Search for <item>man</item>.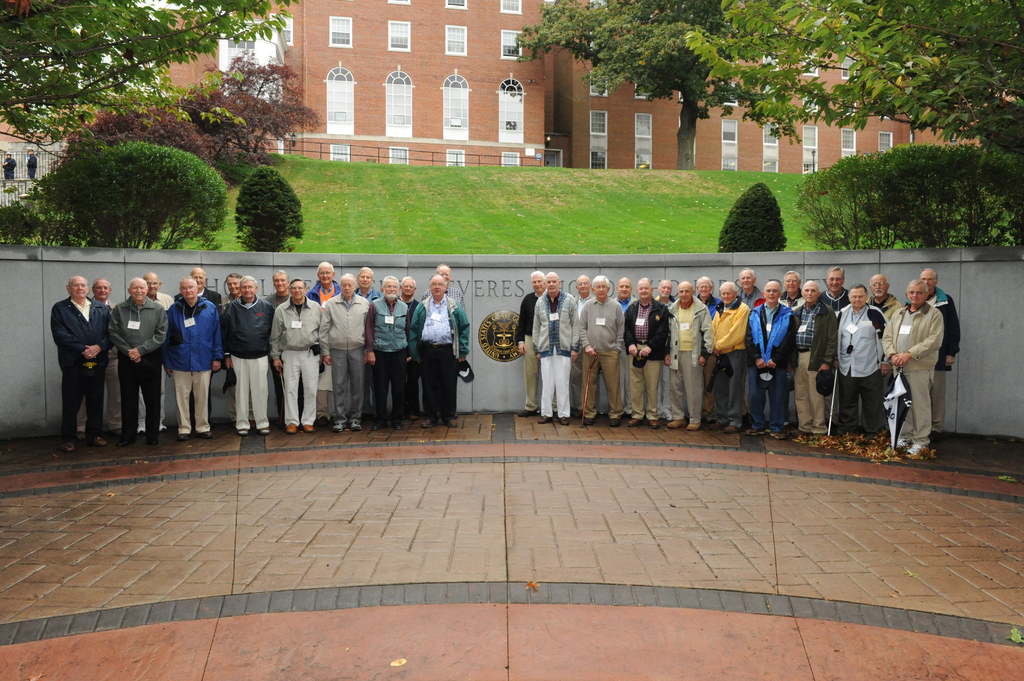
Found at {"left": 531, "top": 273, "right": 581, "bottom": 425}.
